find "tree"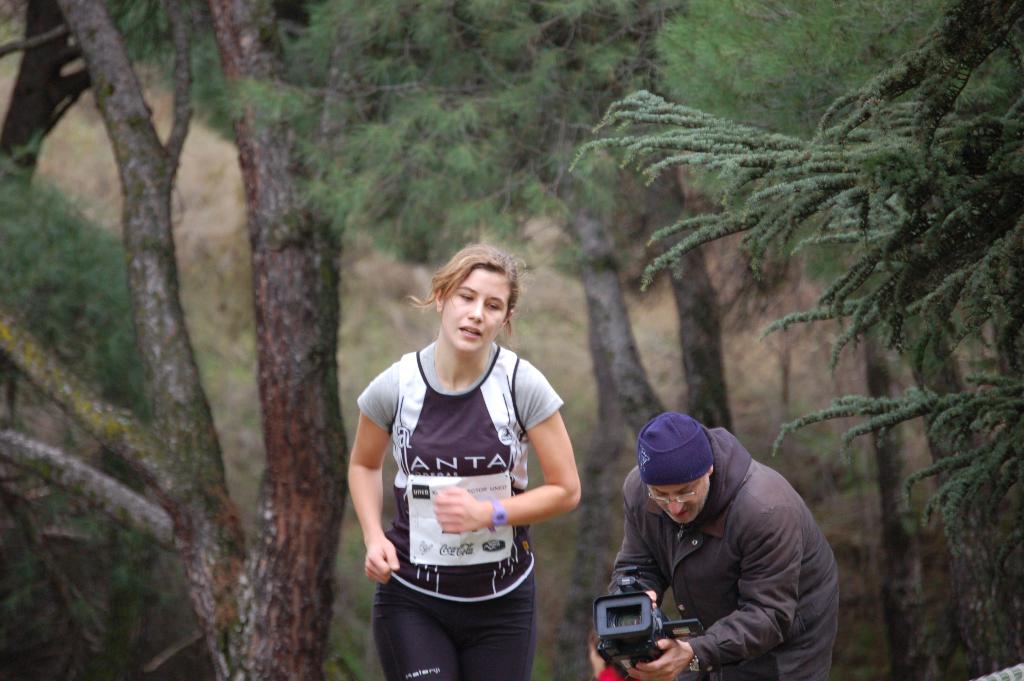
0, 0, 369, 680
